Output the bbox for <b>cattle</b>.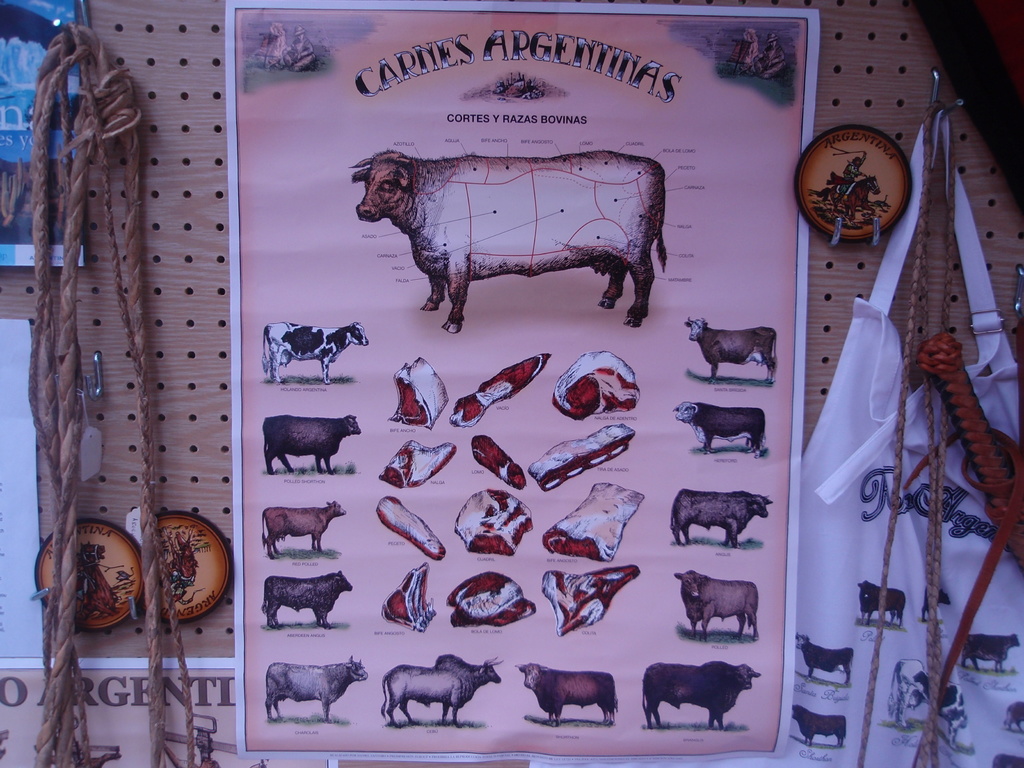
locate(961, 632, 1021, 675).
